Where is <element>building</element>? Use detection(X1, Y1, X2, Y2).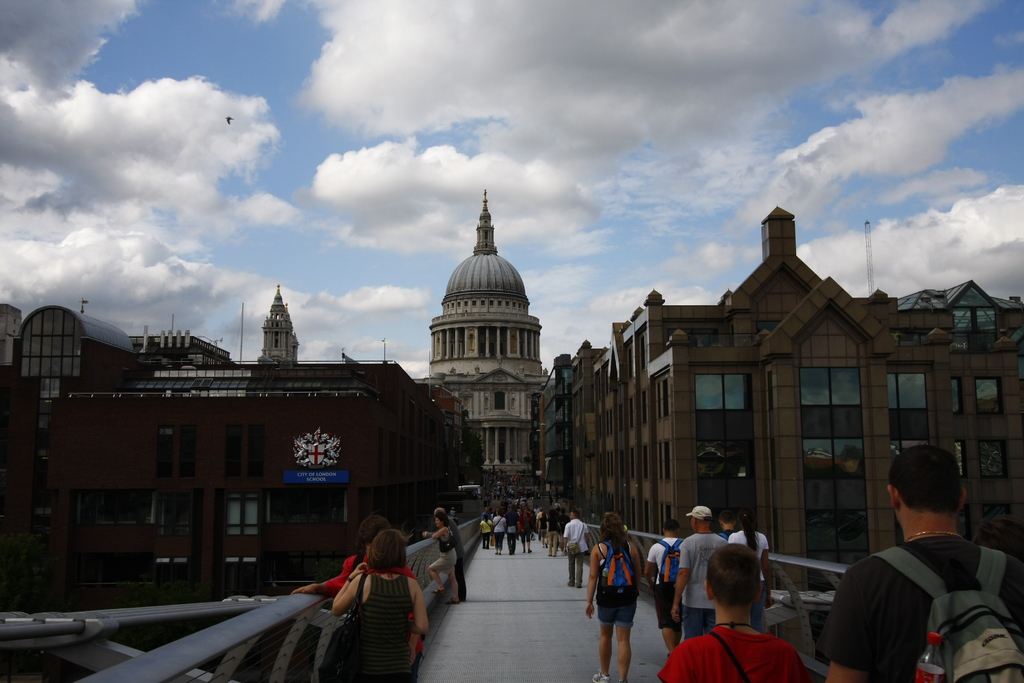
detection(0, 300, 476, 650).
